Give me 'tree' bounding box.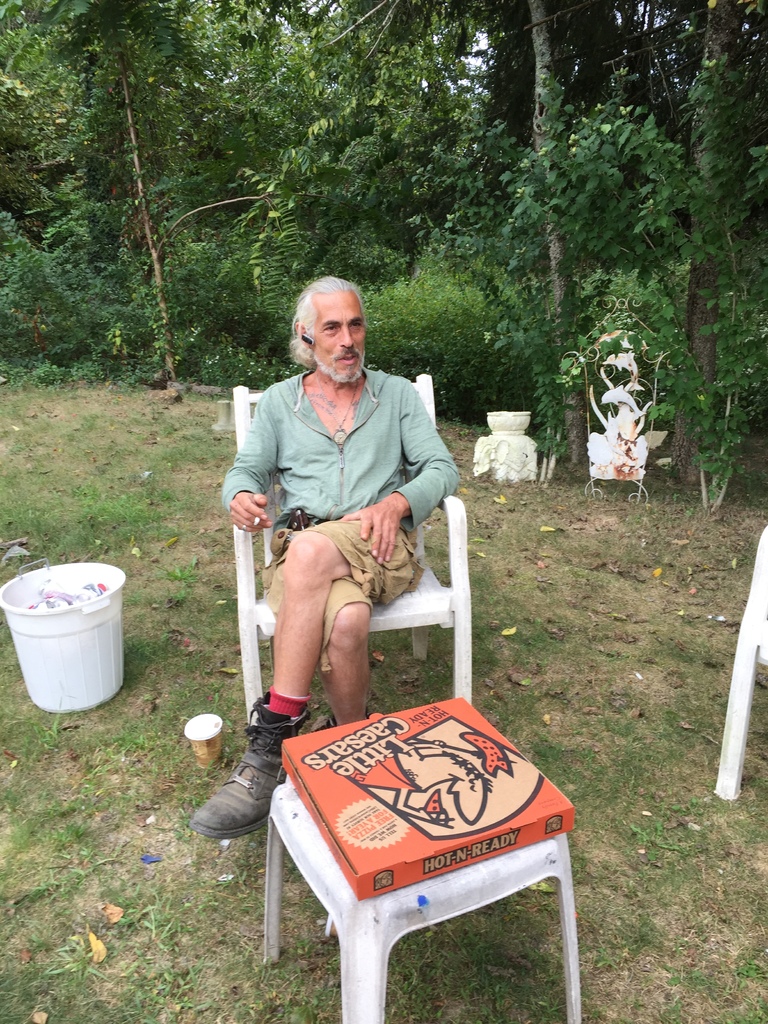
rect(0, 4, 209, 381).
